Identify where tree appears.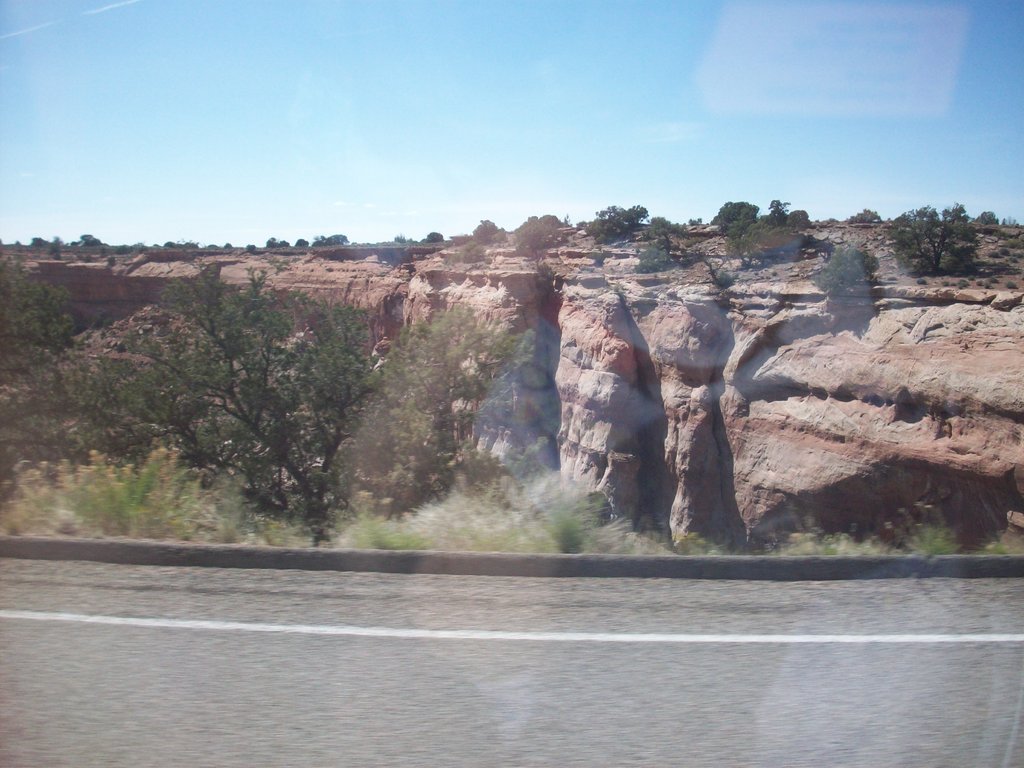
Appears at left=901, top=193, right=1004, bottom=273.
